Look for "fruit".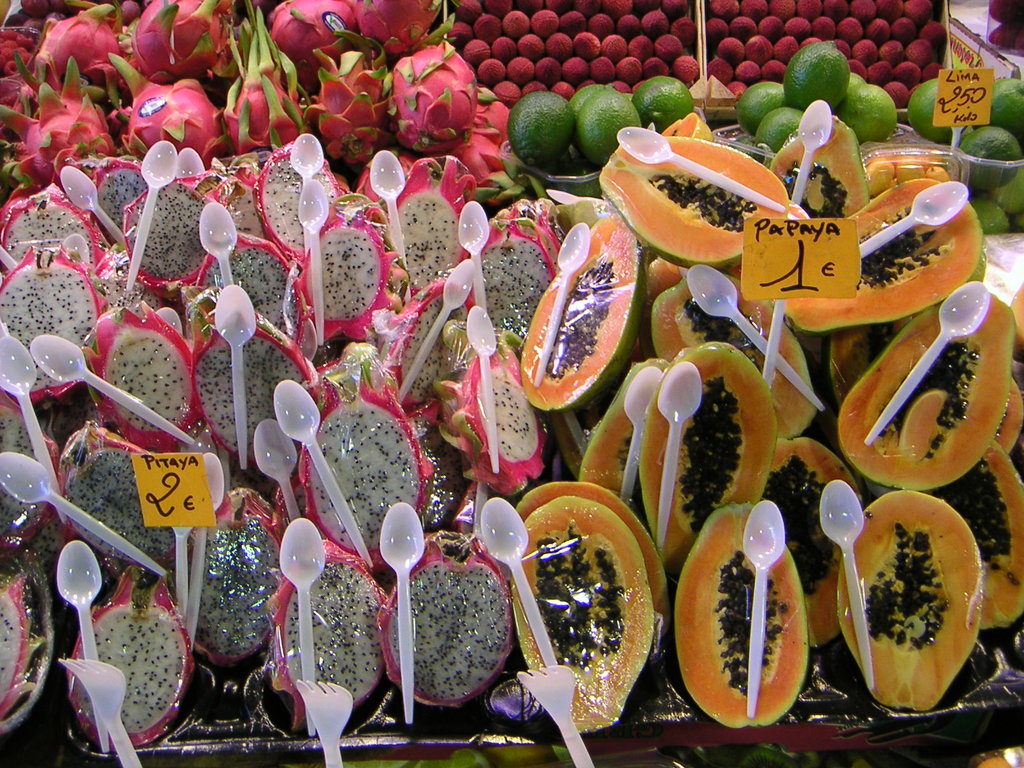
Found: x1=767 y1=173 x2=990 y2=408.
